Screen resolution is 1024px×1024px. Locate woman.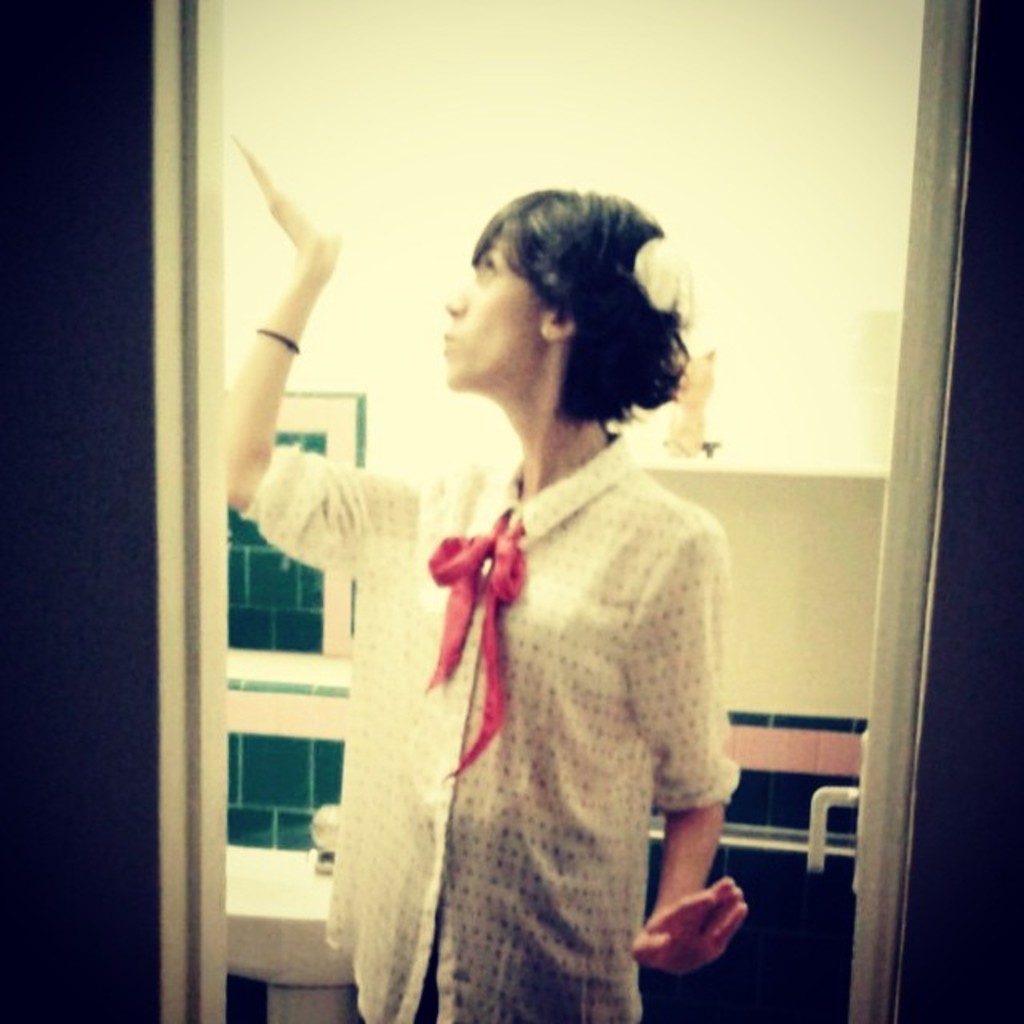
crop(205, 125, 739, 1022).
